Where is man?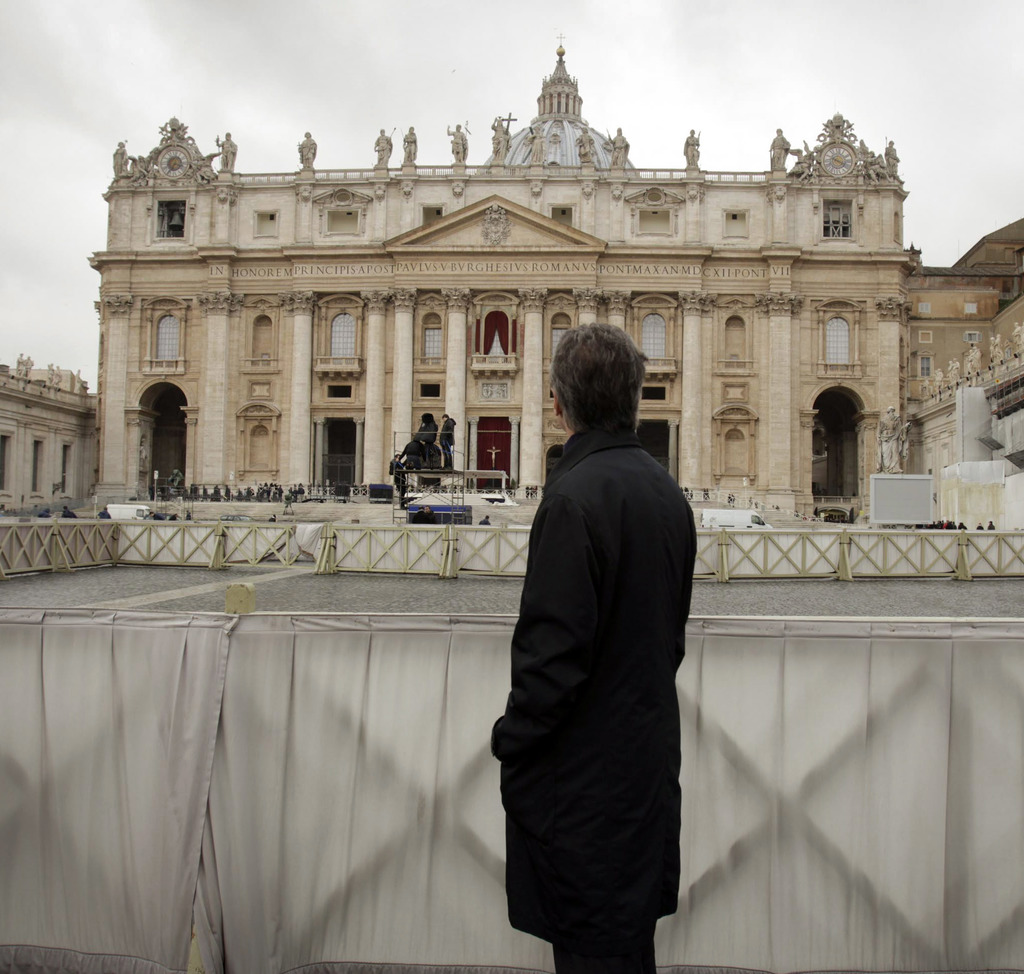
<region>435, 414, 457, 469</region>.
